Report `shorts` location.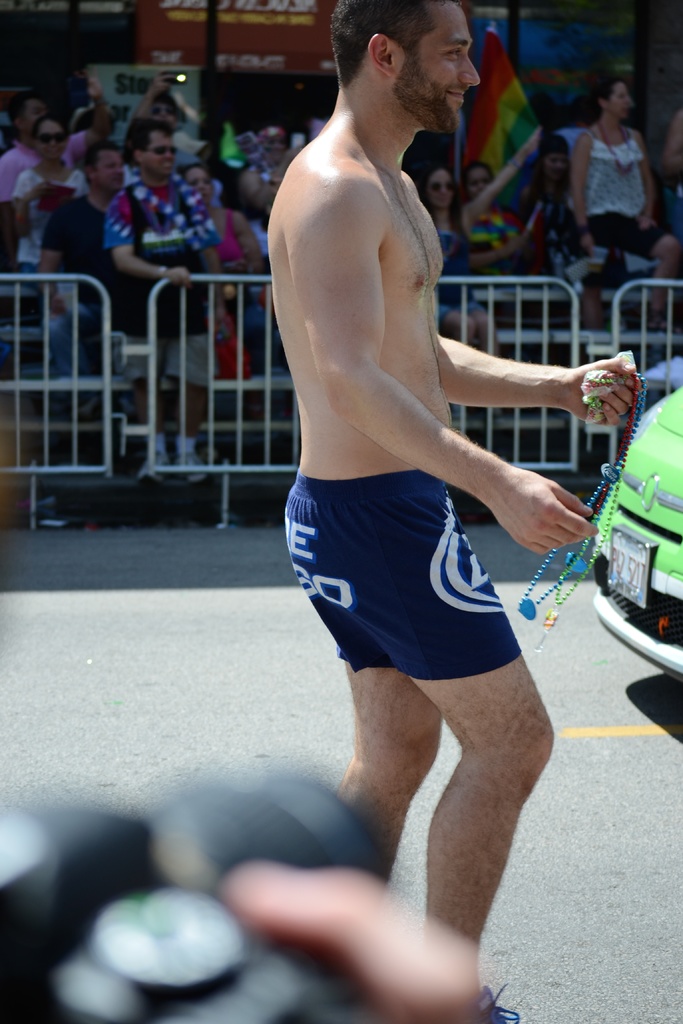
Report: x1=281 y1=492 x2=572 y2=708.
